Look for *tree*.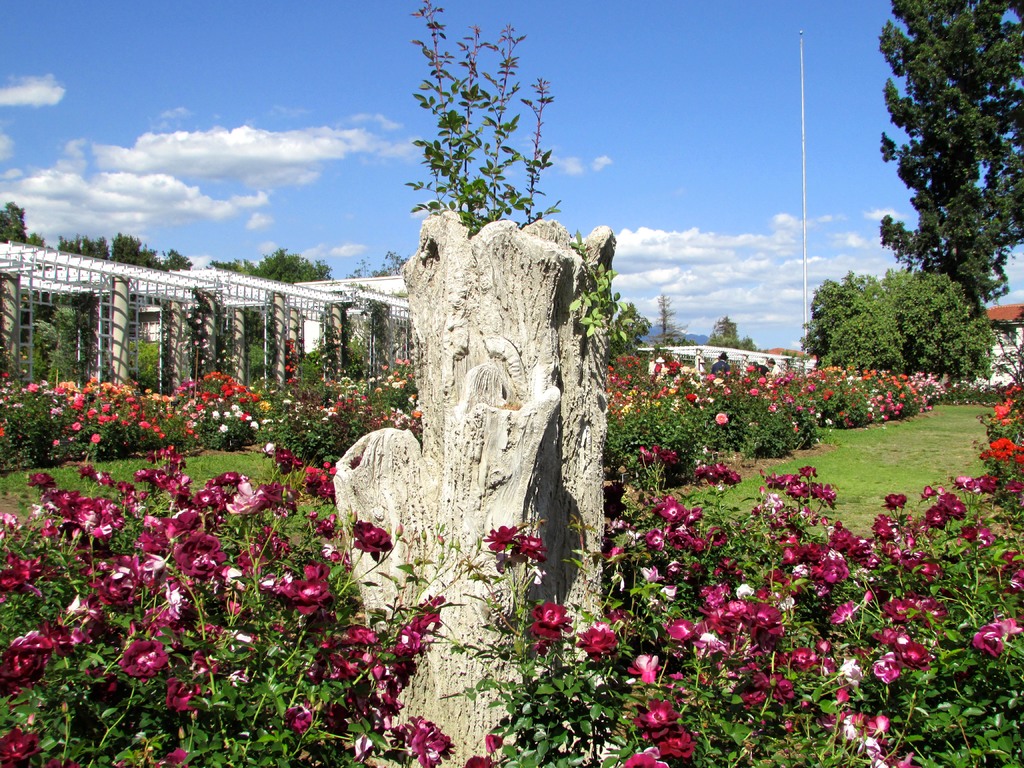
Found: bbox(362, 249, 406, 280).
